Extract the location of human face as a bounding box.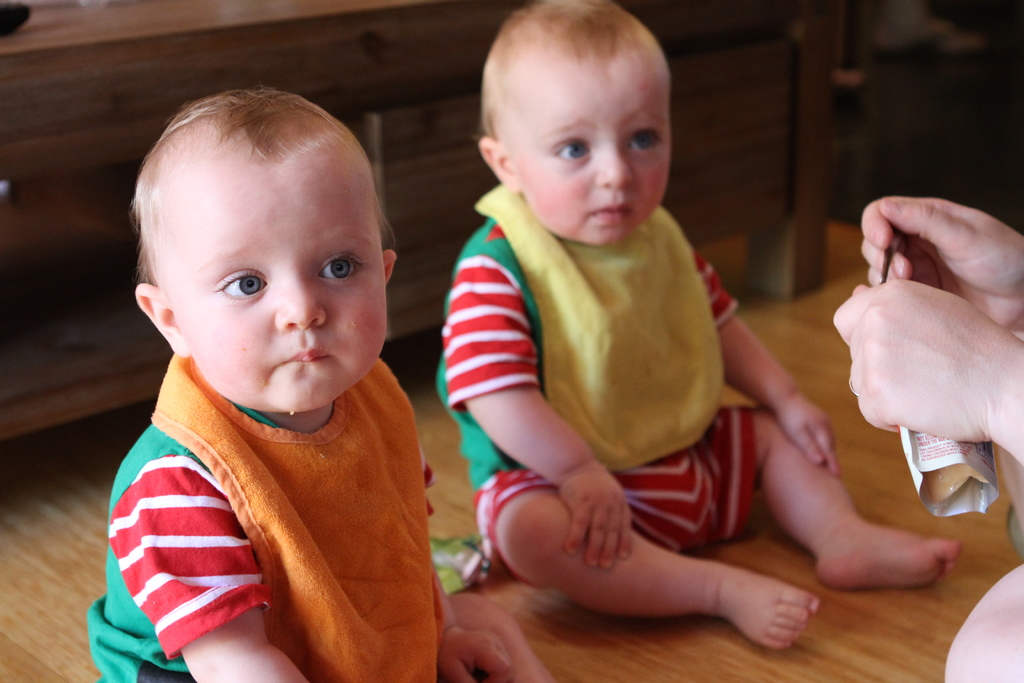
rect(516, 60, 671, 247).
